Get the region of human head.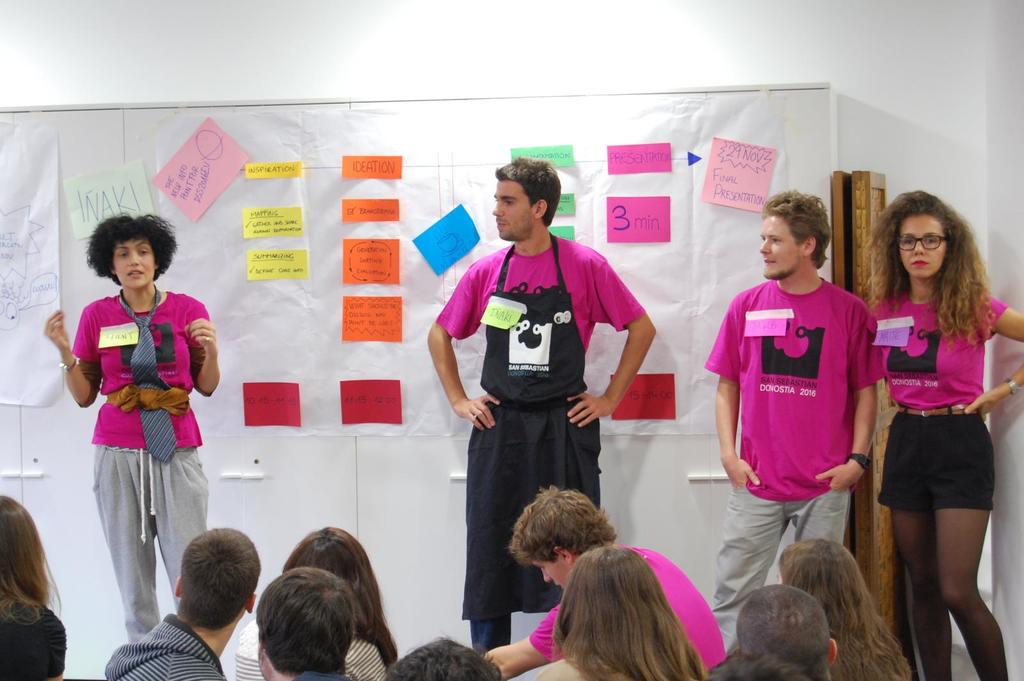
locate(707, 655, 806, 680).
